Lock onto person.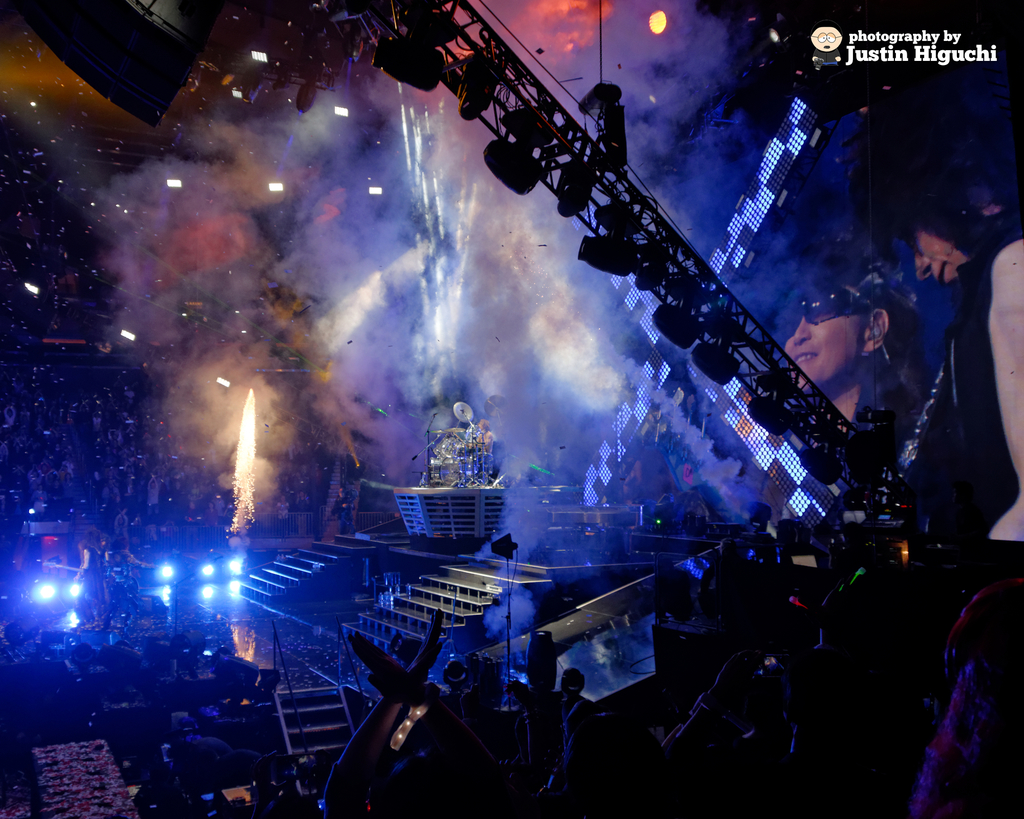
Locked: [left=468, top=417, right=495, bottom=485].
